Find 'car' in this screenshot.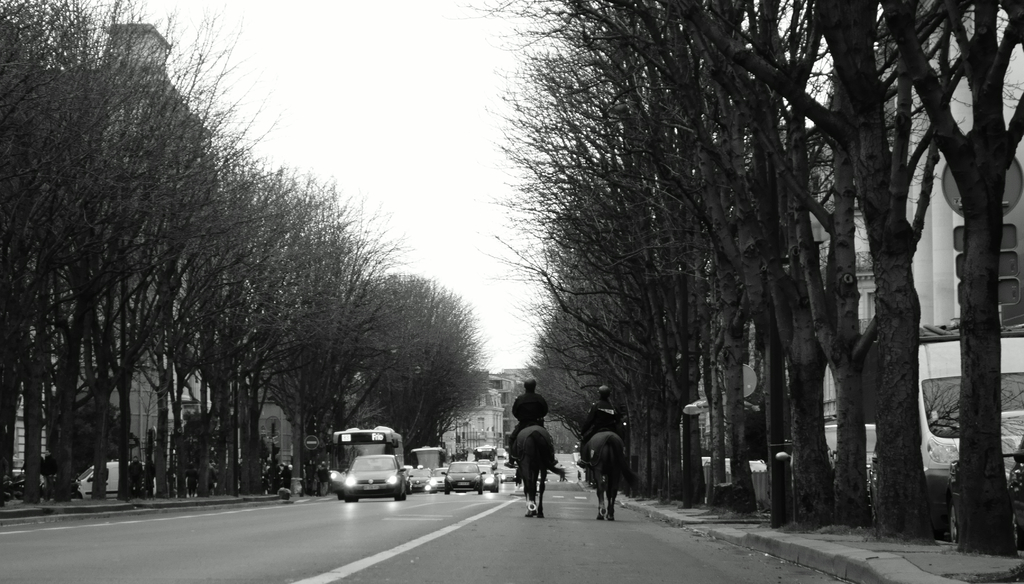
The bounding box for 'car' is locate(497, 447, 508, 458).
